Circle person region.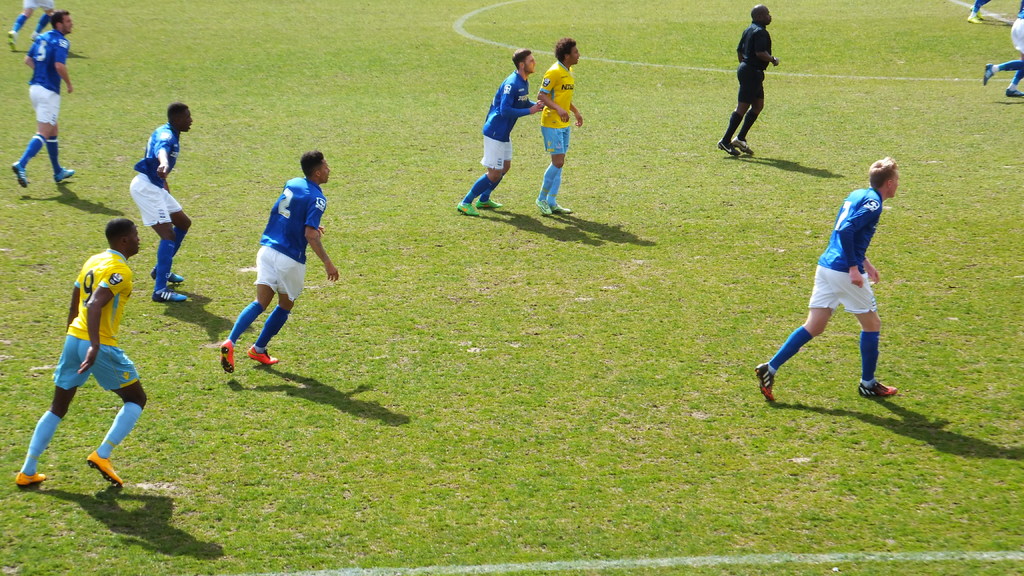
Region: BBox(977, 0, 1023, 97).
